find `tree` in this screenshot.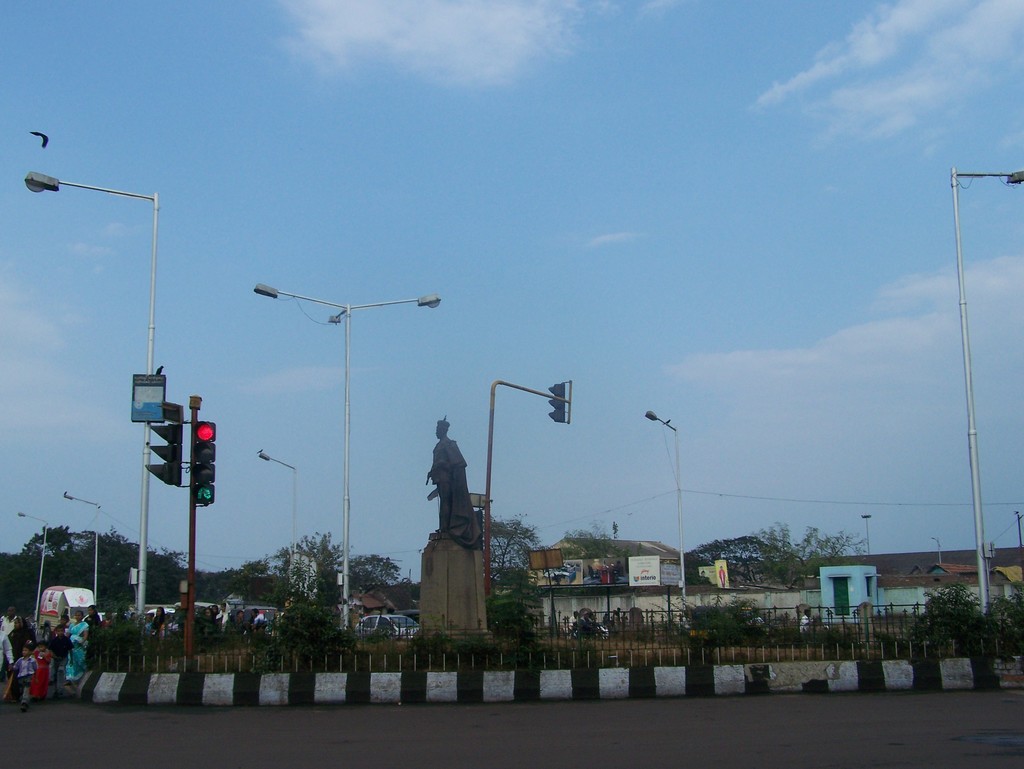
The bounding box for `tree` is <bbox>562, 518, 643, 559</bbox>.
